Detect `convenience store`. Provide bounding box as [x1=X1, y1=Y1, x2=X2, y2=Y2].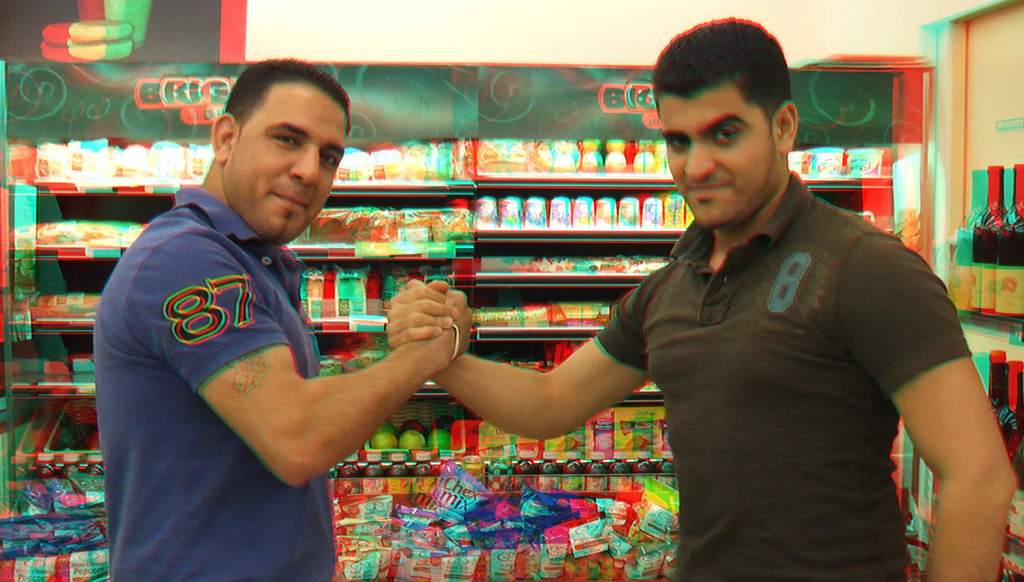
[x1=35, y1=17, x2=926, y2=523].
